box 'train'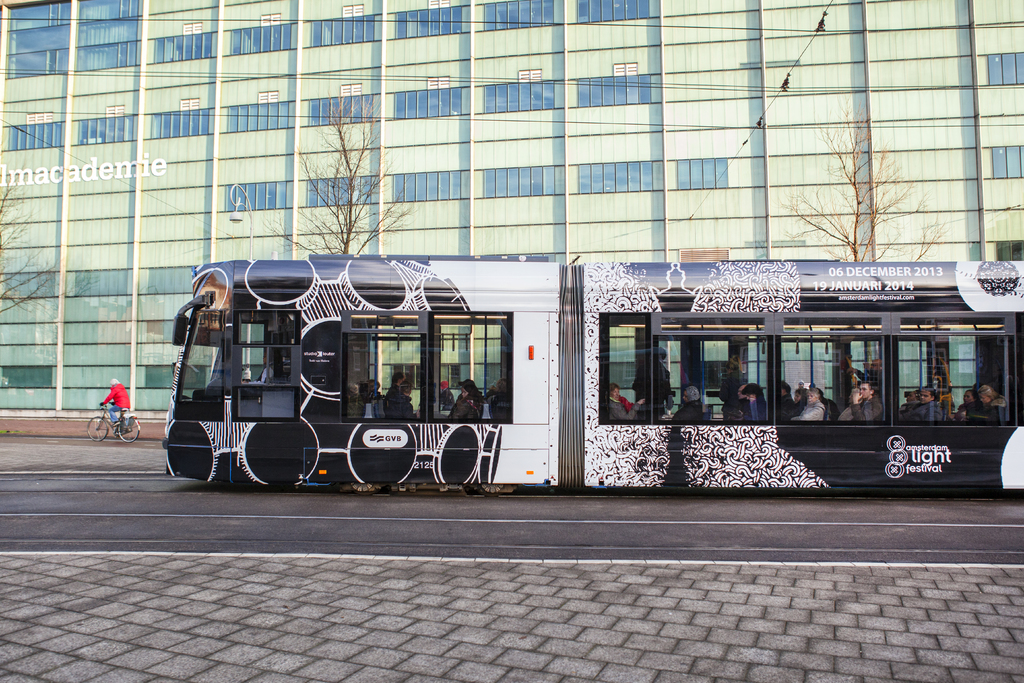
[x1=161, y1=263, x2=1023, y2=498]
